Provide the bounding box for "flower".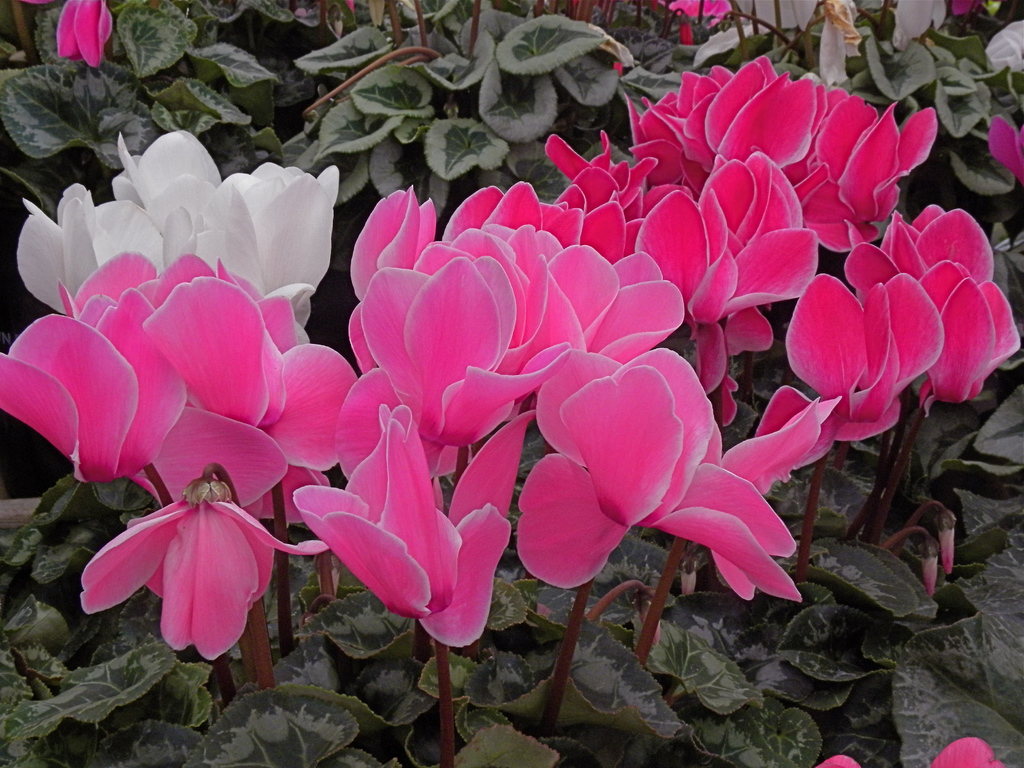
BBox(634, 54, 936, 255).
